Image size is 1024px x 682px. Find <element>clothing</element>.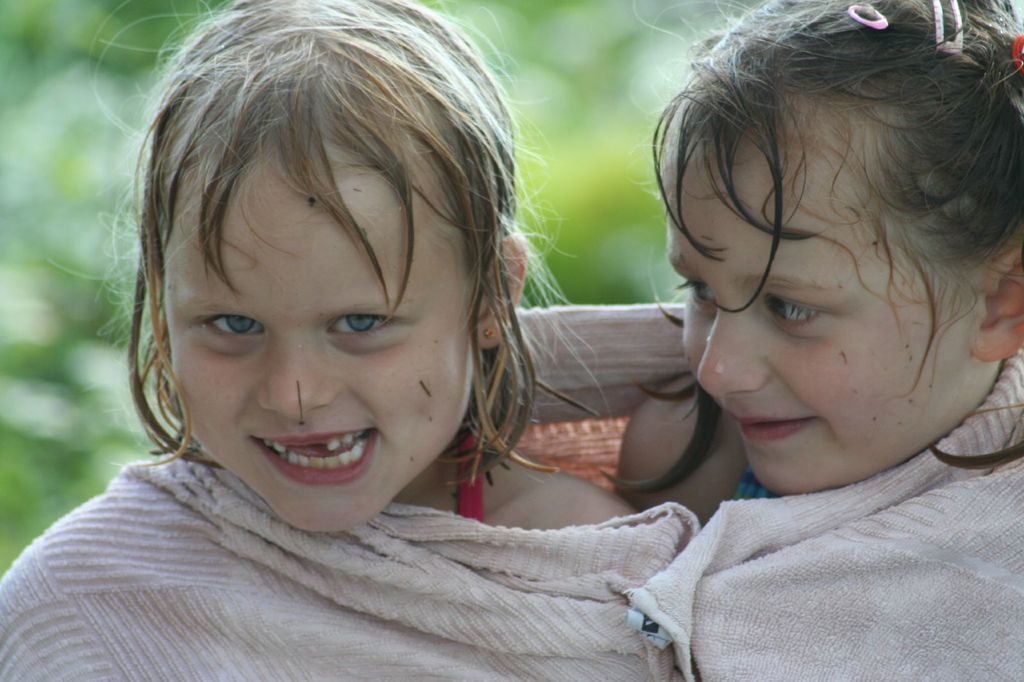
(x1=453, y1=425, x2=482, y2=522).
